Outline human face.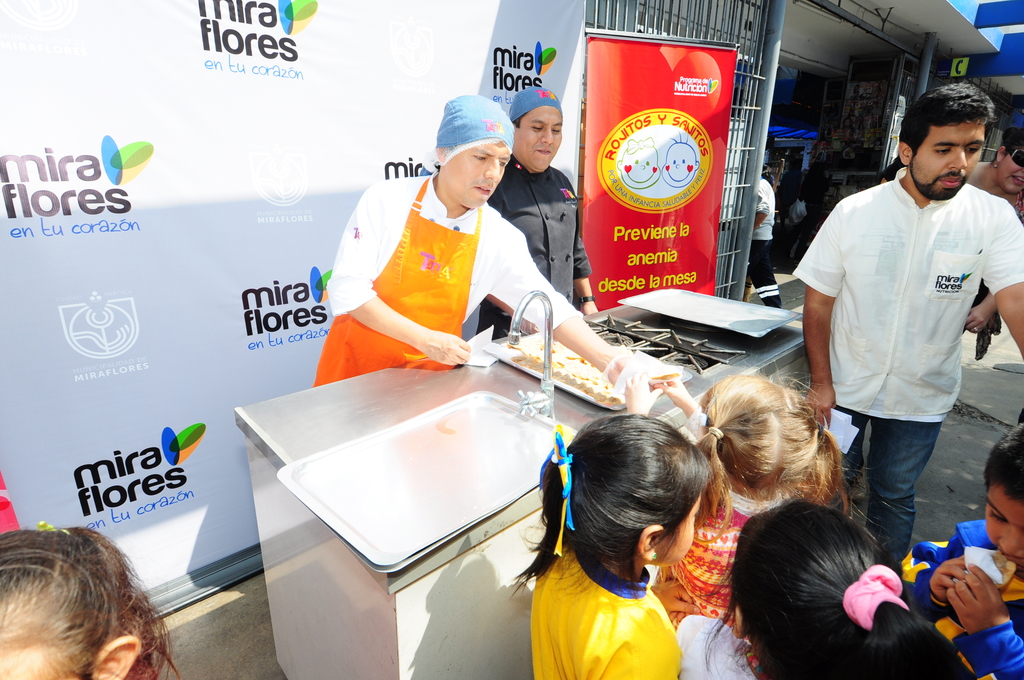
Outline: 440 142 511 211.
